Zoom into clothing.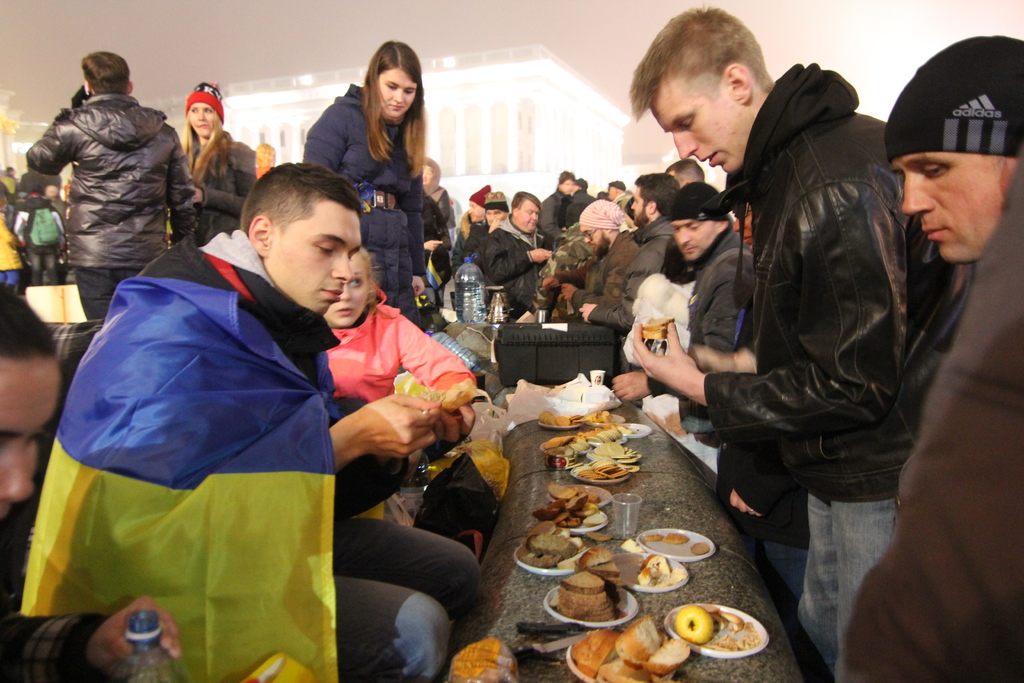
Zoom target: 649 227 754 463.
